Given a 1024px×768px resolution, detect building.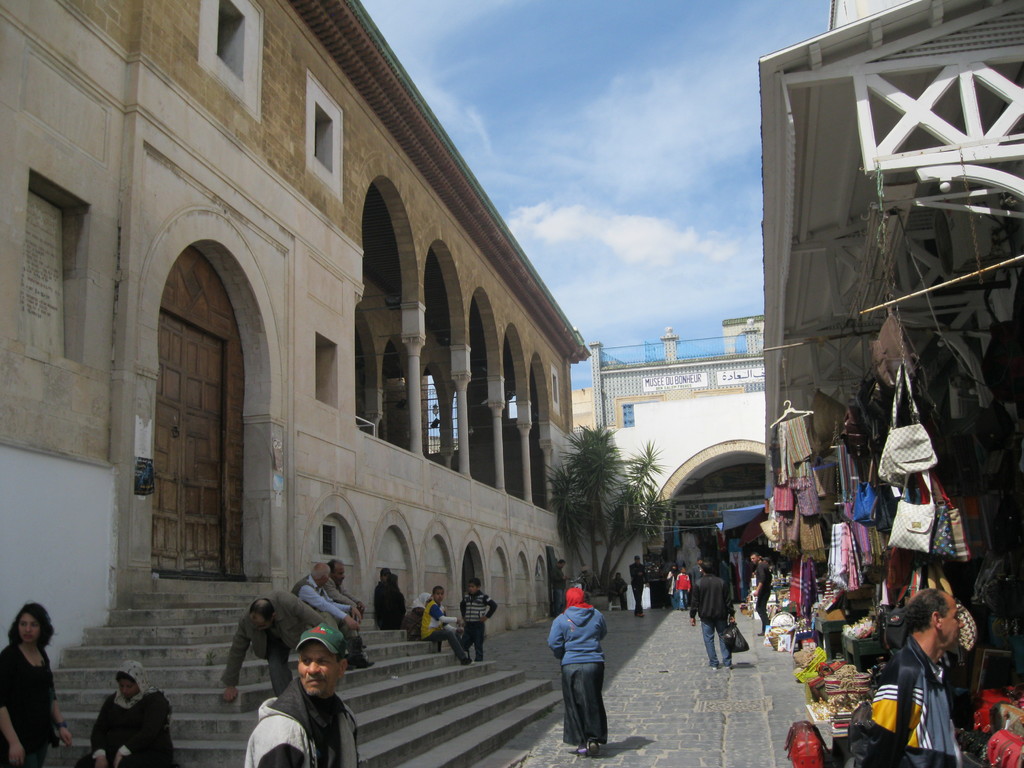
(559, 310, 765, 604).
